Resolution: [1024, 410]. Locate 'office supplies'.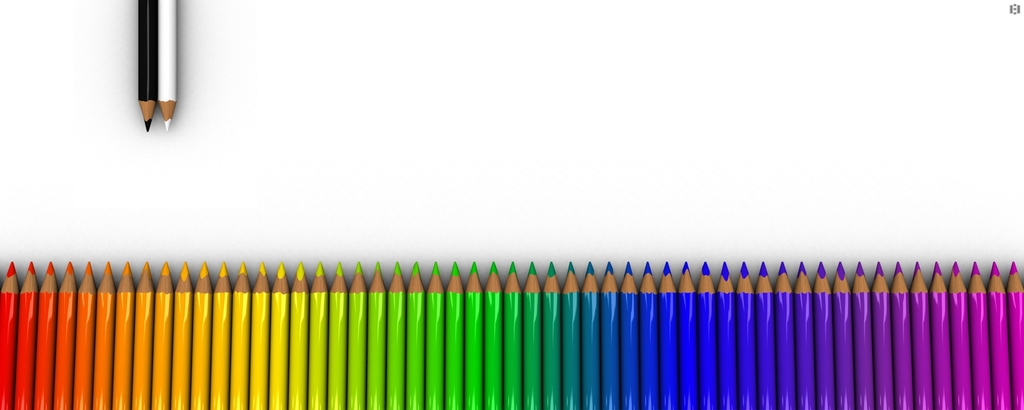
bbox(0, 261, 18, 409).
